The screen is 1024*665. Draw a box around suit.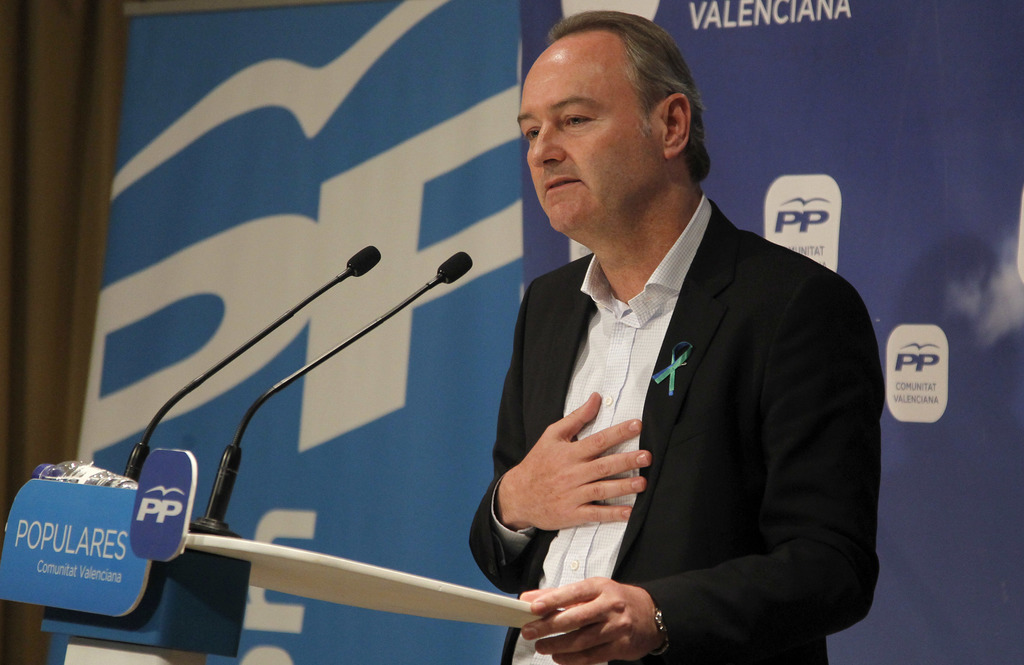
(x1=470, y1=190, x2=880, y2=664).
